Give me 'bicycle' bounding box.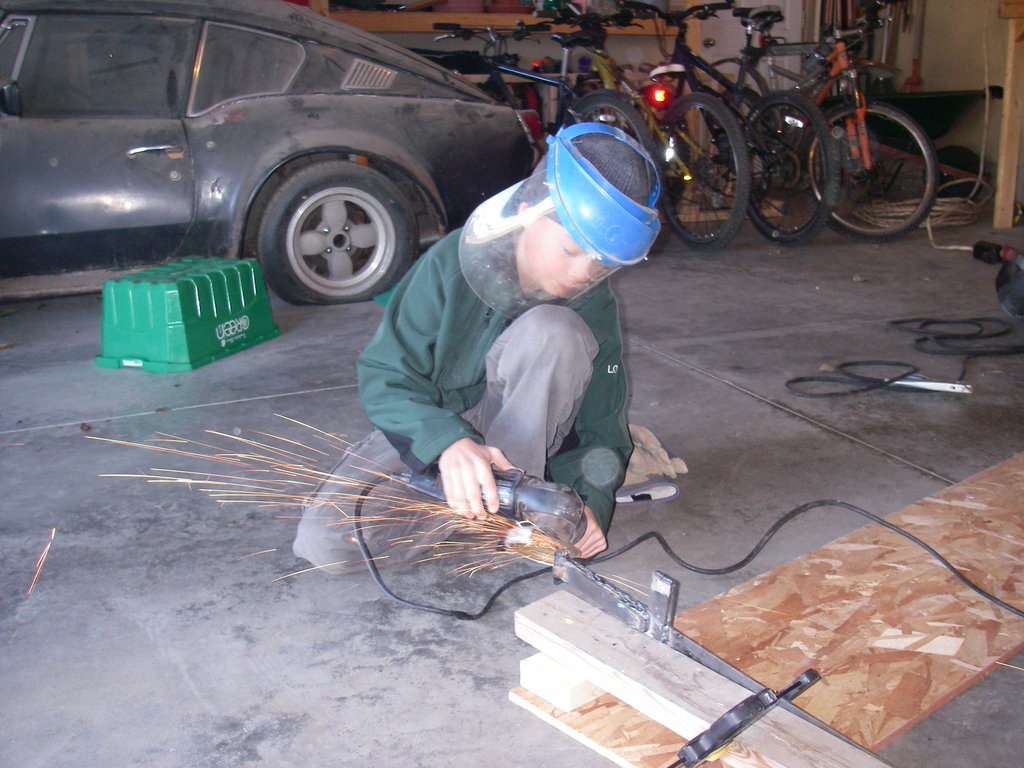
bbox=[426, 17, 660, 214].
